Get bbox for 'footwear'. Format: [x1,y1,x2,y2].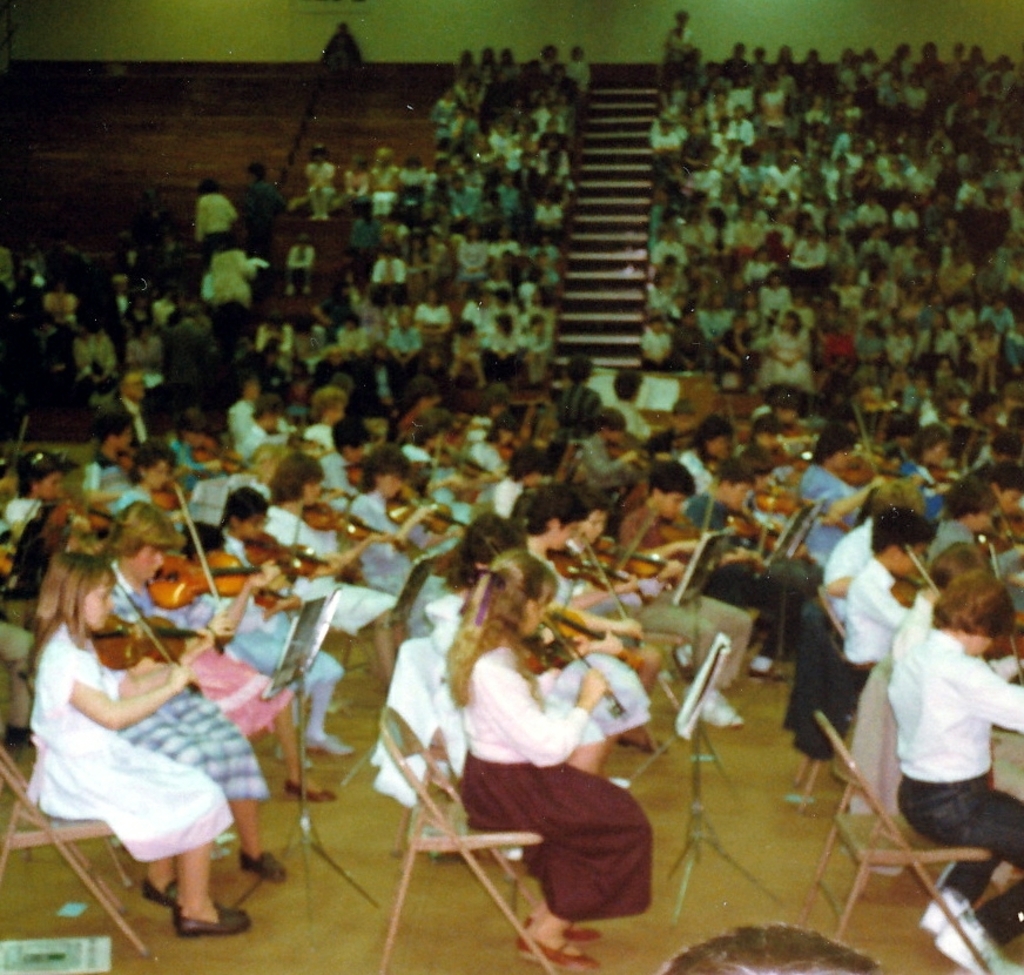
[235,846,288,886].
